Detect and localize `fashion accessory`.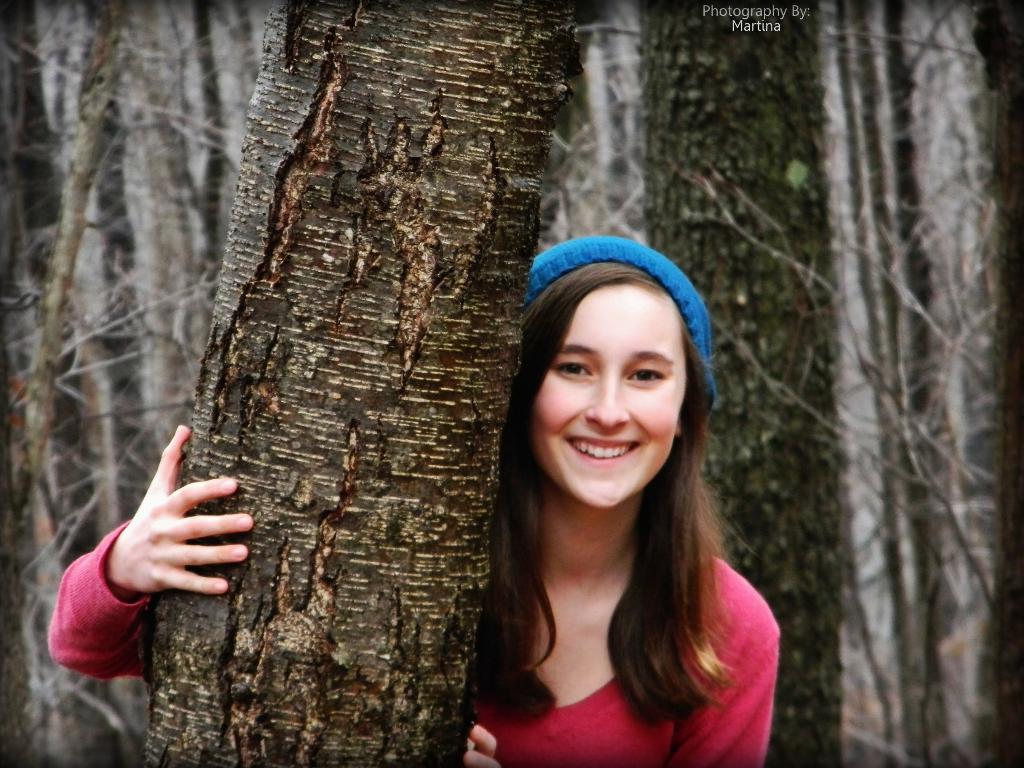
Localized at <bbox>525, 232, 717, 412</bbox>.
